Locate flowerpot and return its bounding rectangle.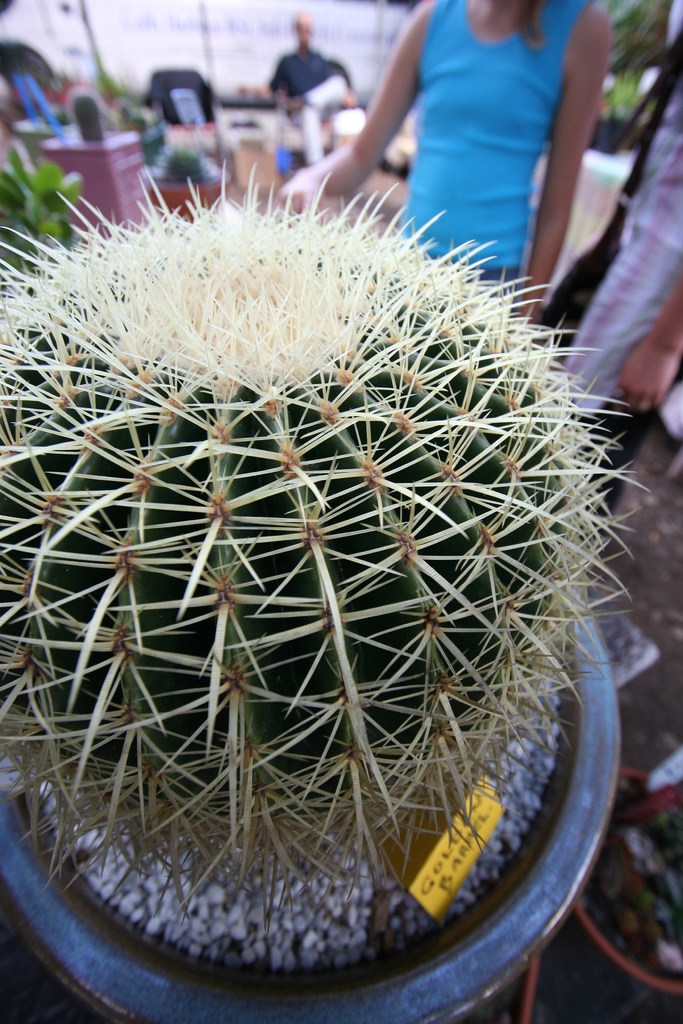
573 796 682 1002.
